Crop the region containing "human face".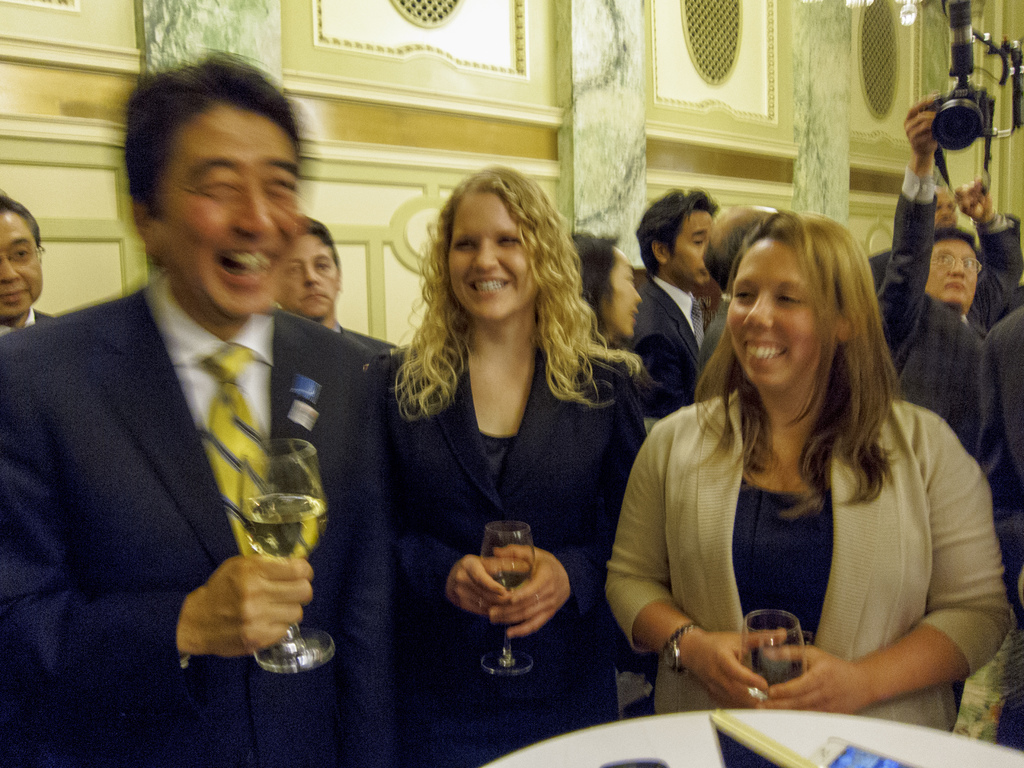
Crop region: {"x1": 154, "y1": 103, "x2": 312, "y2": 325}.
